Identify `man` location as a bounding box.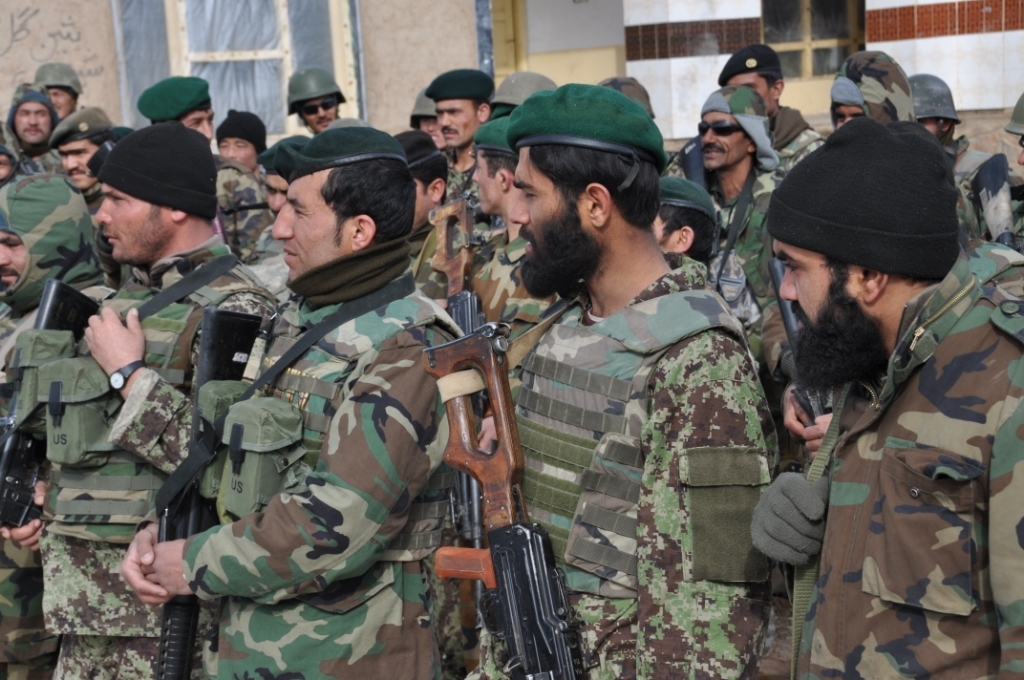
(left=43, top=54, right=80, bottom=132).
